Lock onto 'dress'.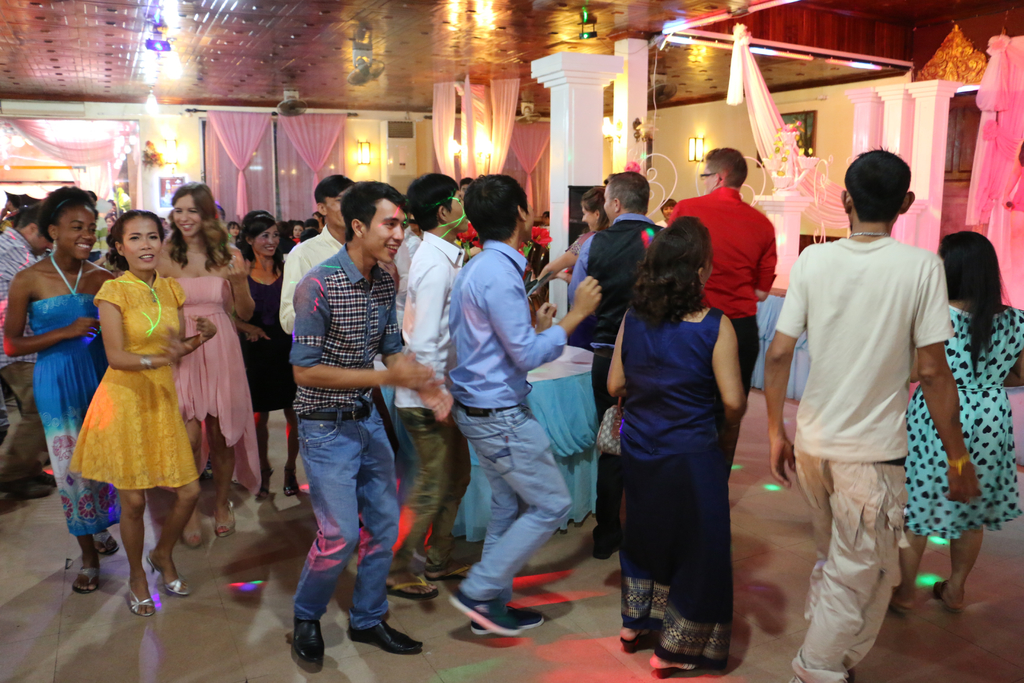
Locked: region(27, 254, 121, 537).
